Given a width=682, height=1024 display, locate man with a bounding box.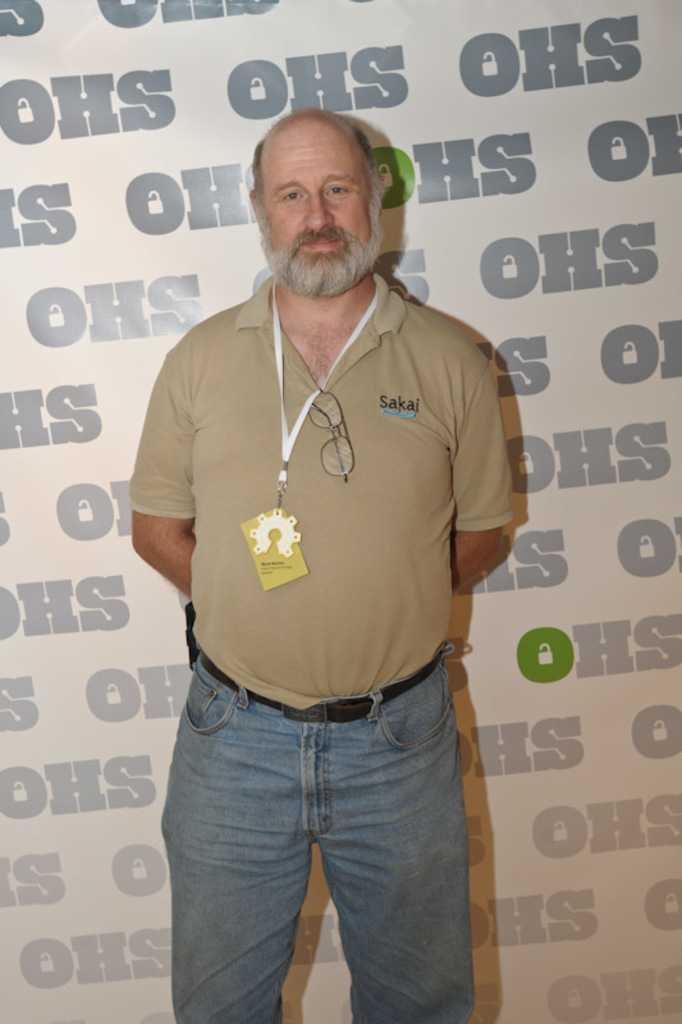
Located: bbox(122, 111, 527, 1009).
